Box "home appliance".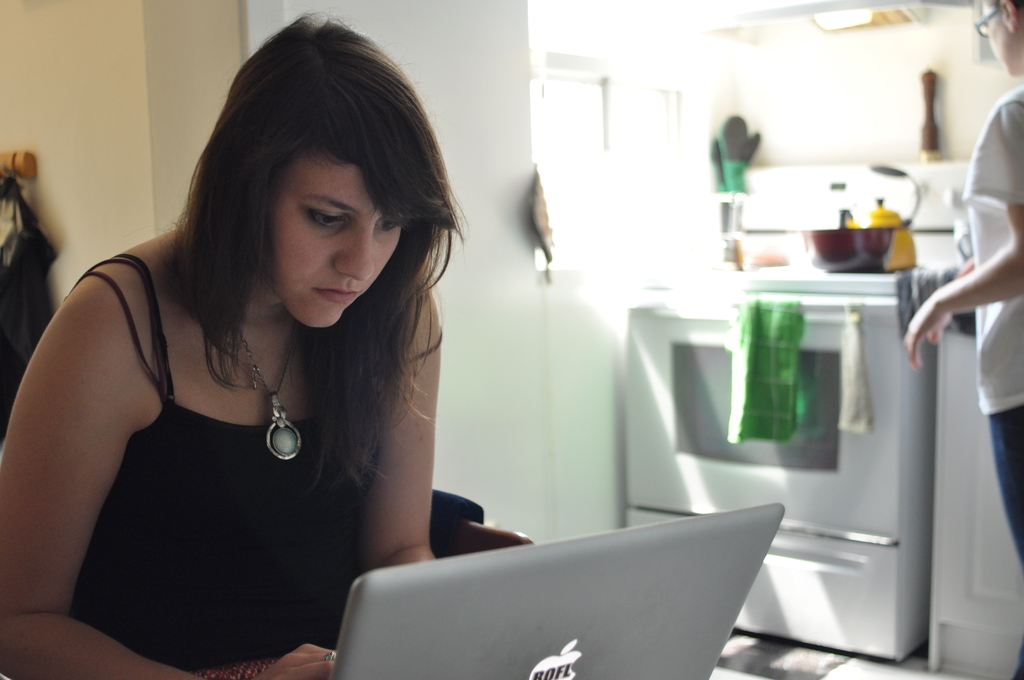
(x1=327, y1=503, x2=784, y2=679).
